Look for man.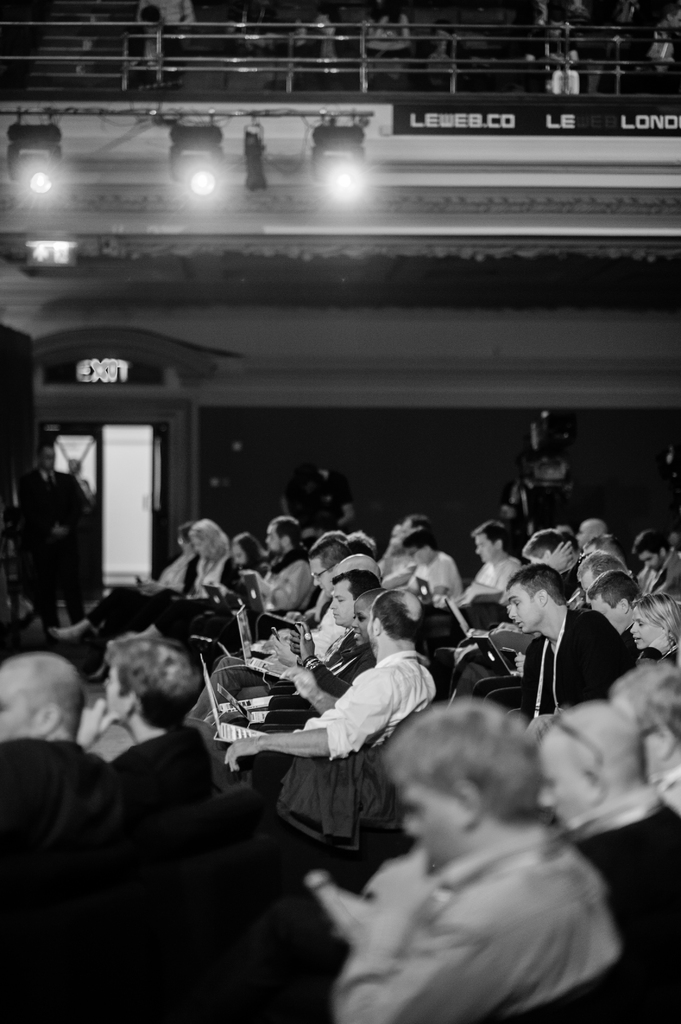
Found: 506/560/632/720.
